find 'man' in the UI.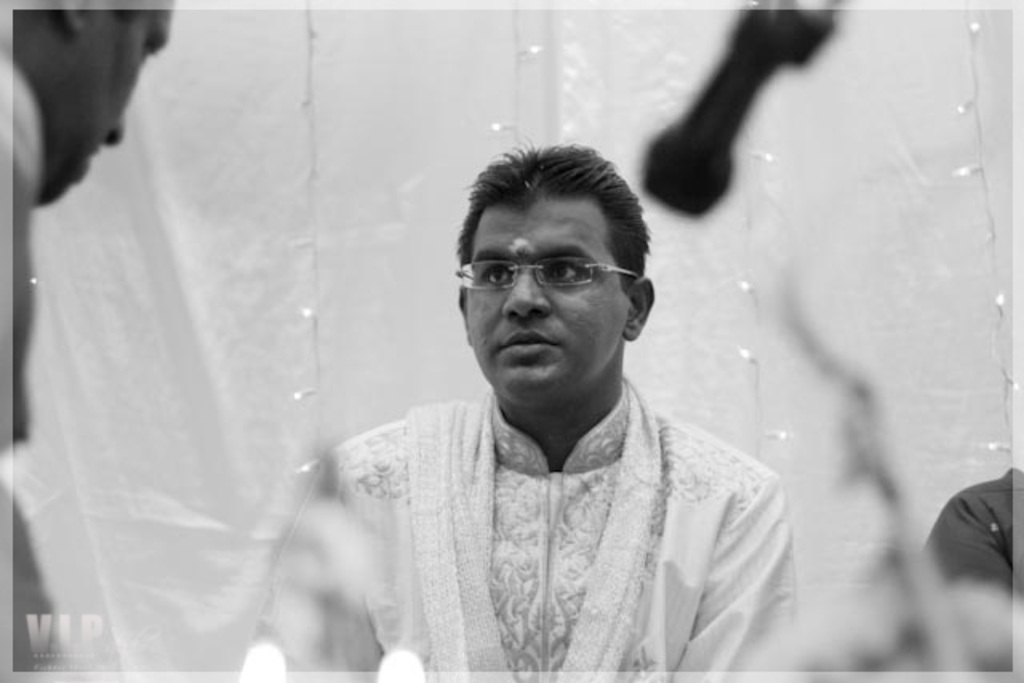
UI element at bbox=[0, 0, 176, 681].
